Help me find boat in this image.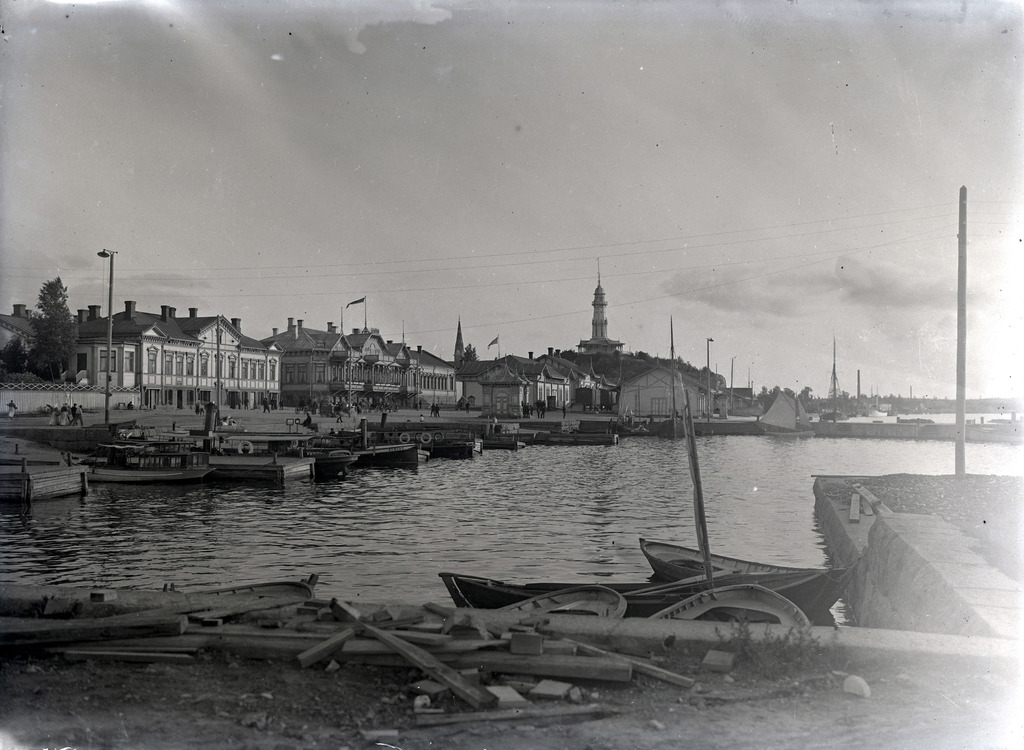
Found it: [650,582,806,620].
